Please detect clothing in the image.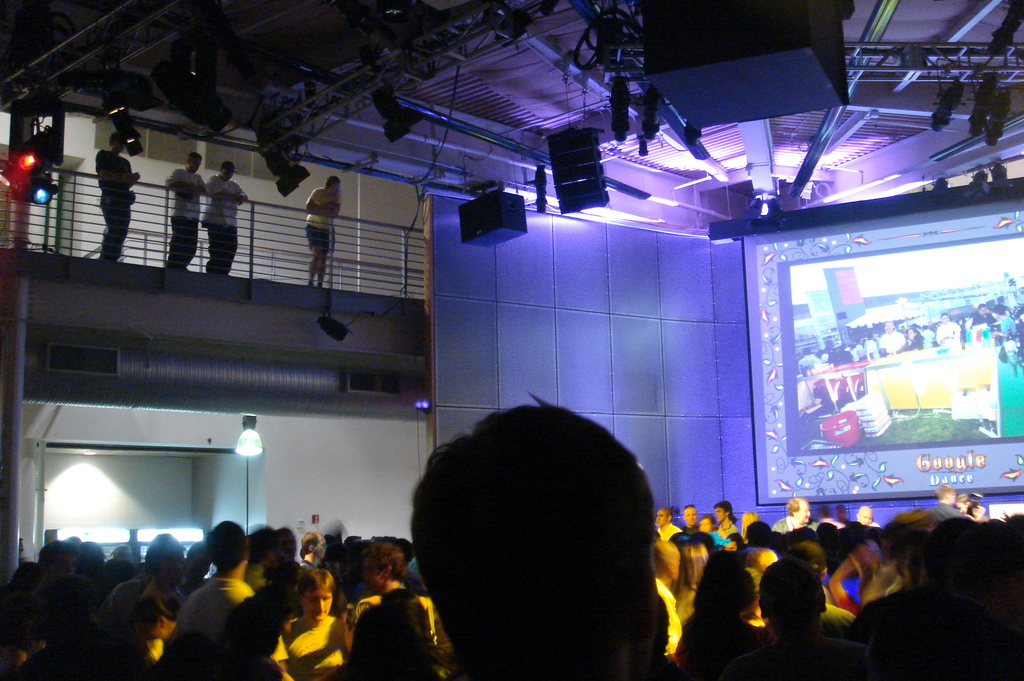
710/532/730/549.
